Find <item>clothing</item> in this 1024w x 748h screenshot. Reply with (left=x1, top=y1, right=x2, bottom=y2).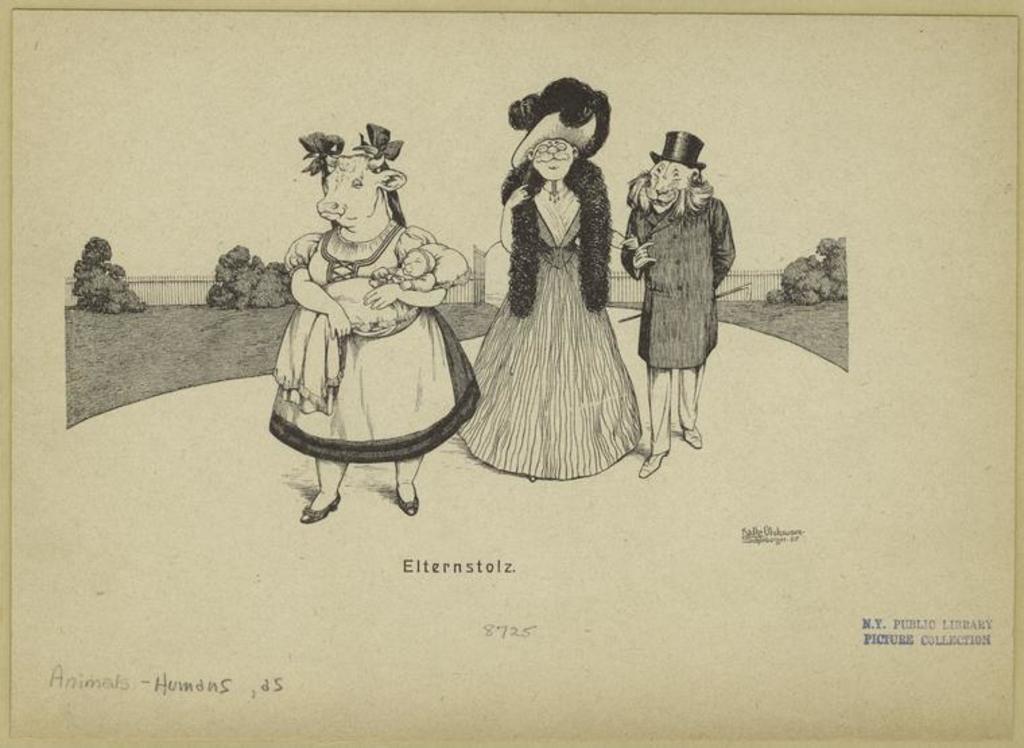
(left=625, top=201, right=740, bottom=372).
